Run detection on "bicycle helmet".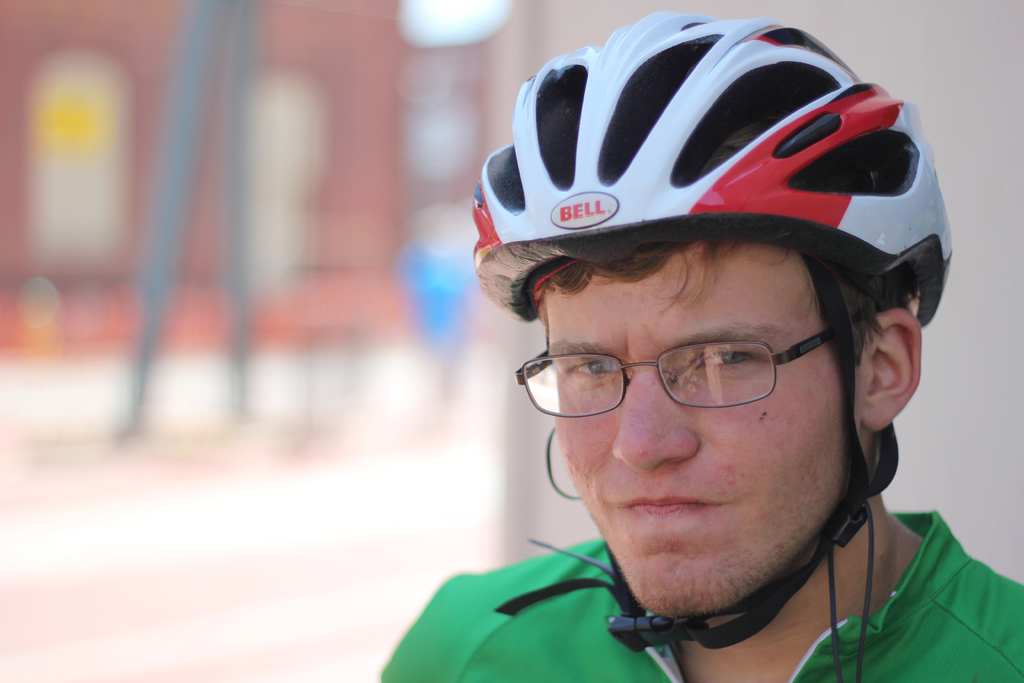
Result: 467,8,963,652.
